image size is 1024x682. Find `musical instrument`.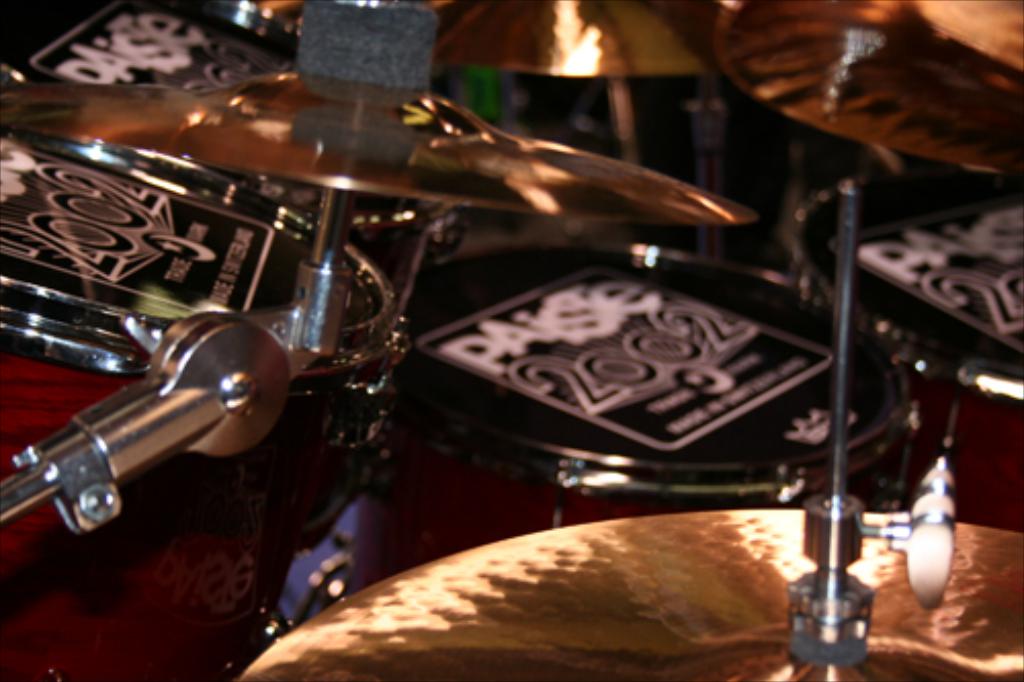
l=0, t=0, r=508, b=225.
